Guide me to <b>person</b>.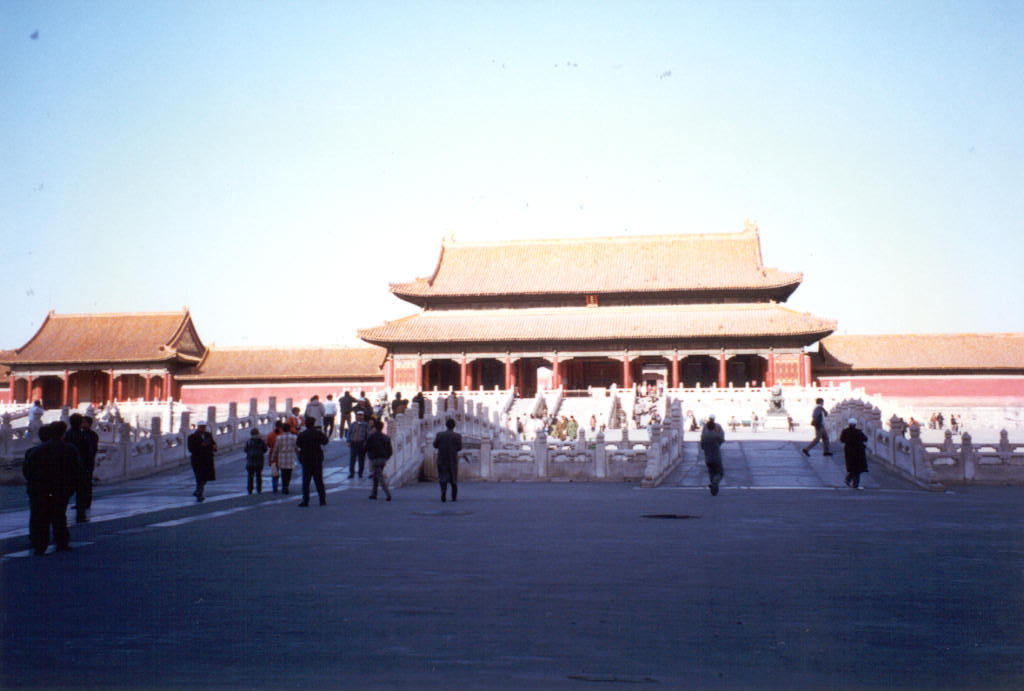
Guidance: locate(363, 419, 392, 498).
